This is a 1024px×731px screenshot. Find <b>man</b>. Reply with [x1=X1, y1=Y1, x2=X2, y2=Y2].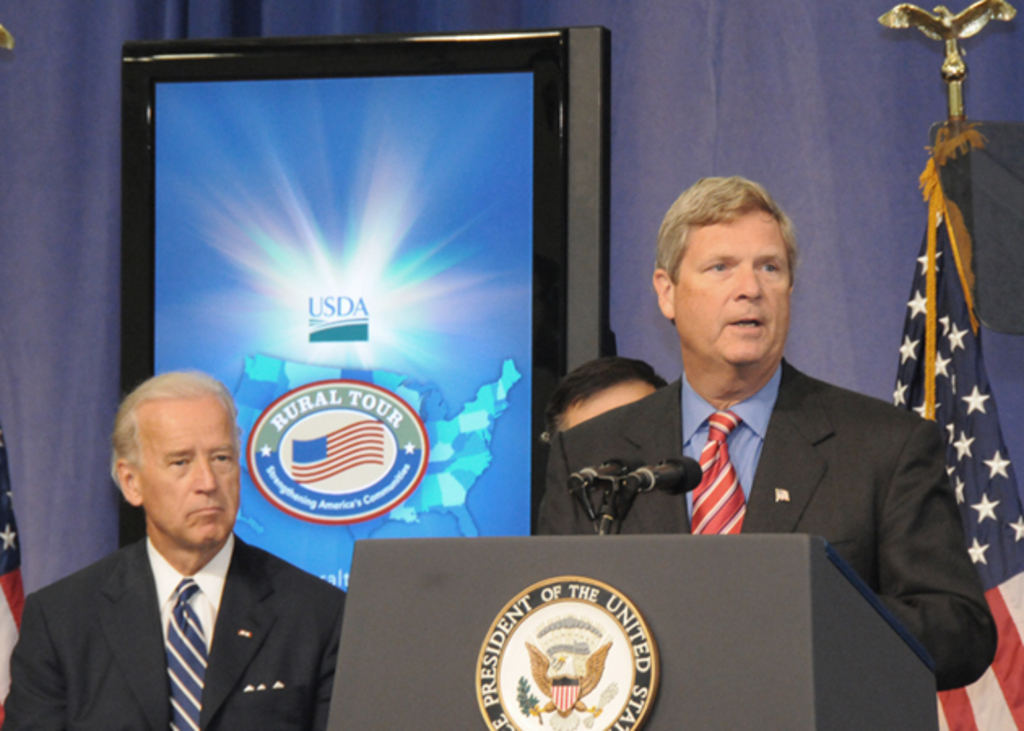
[x1=533, y1=172, x2=996, y2=689].
